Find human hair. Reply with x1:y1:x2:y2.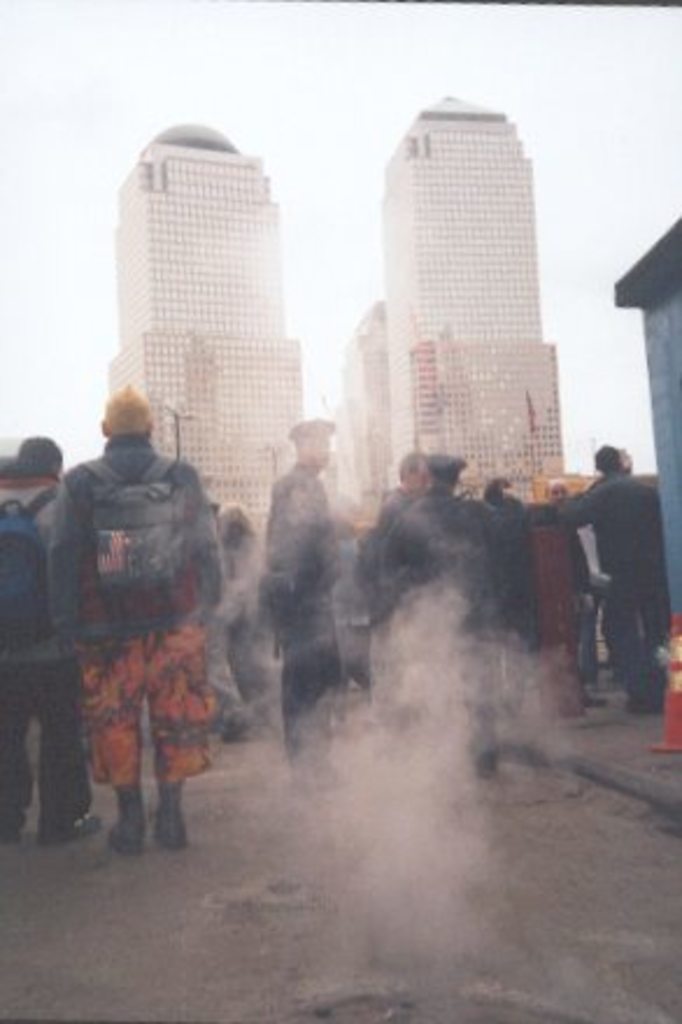
293:433:314:456.
